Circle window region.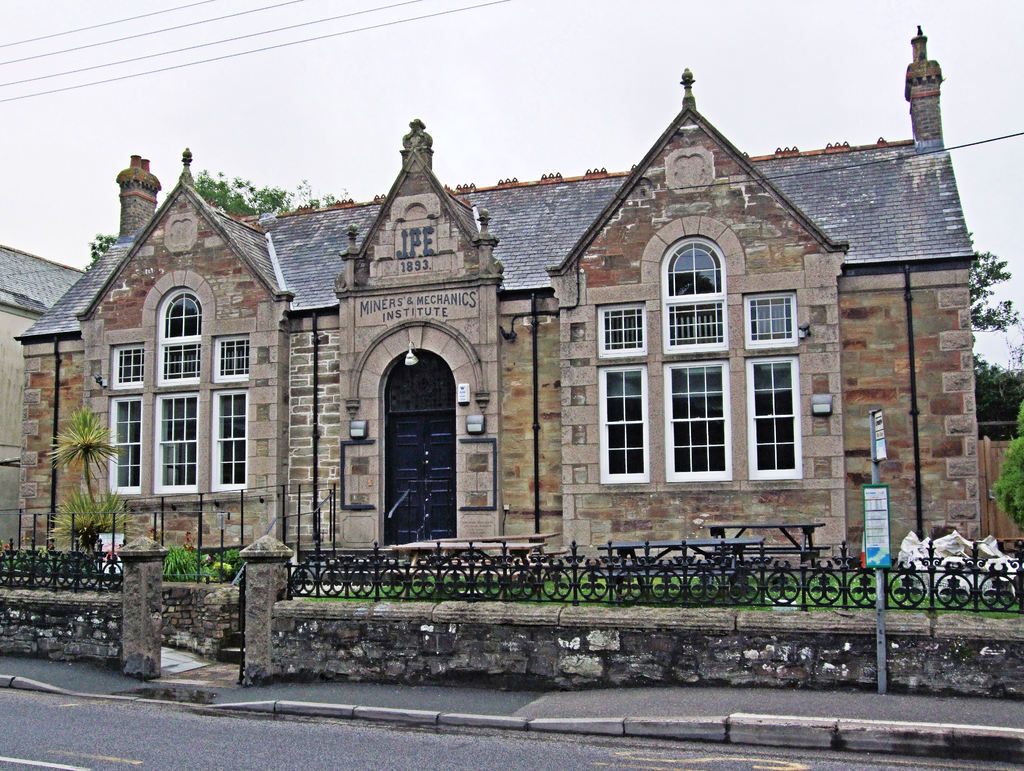
Region: (left=113, top=389, right=244, bottom=496).
